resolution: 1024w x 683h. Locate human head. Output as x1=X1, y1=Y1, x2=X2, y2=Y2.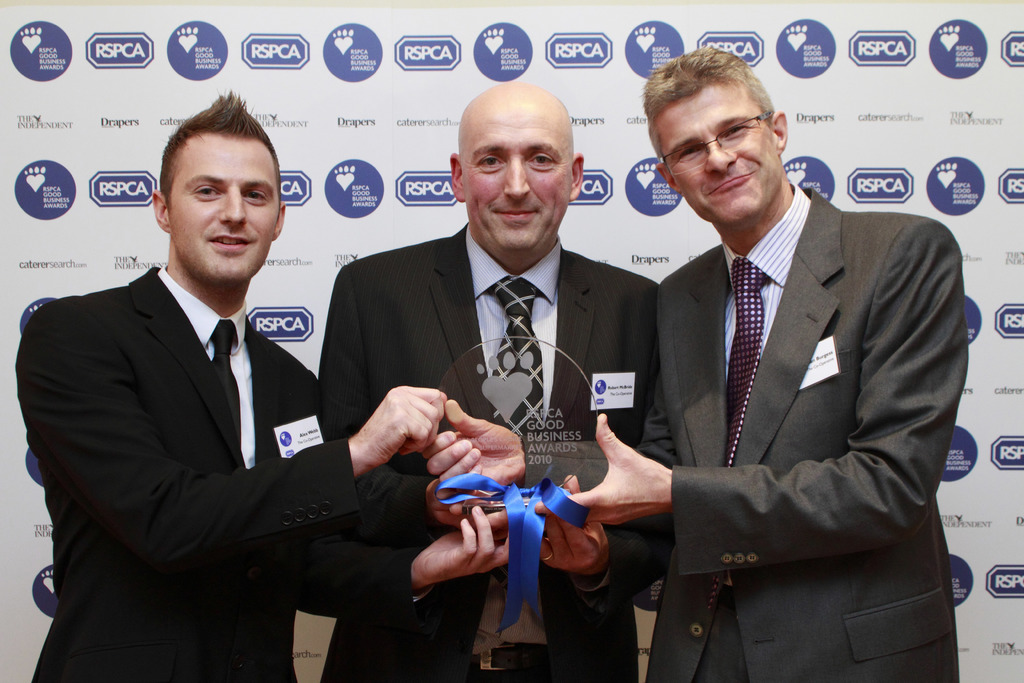
x1=145, y1=101, x2=285, y2=275.
